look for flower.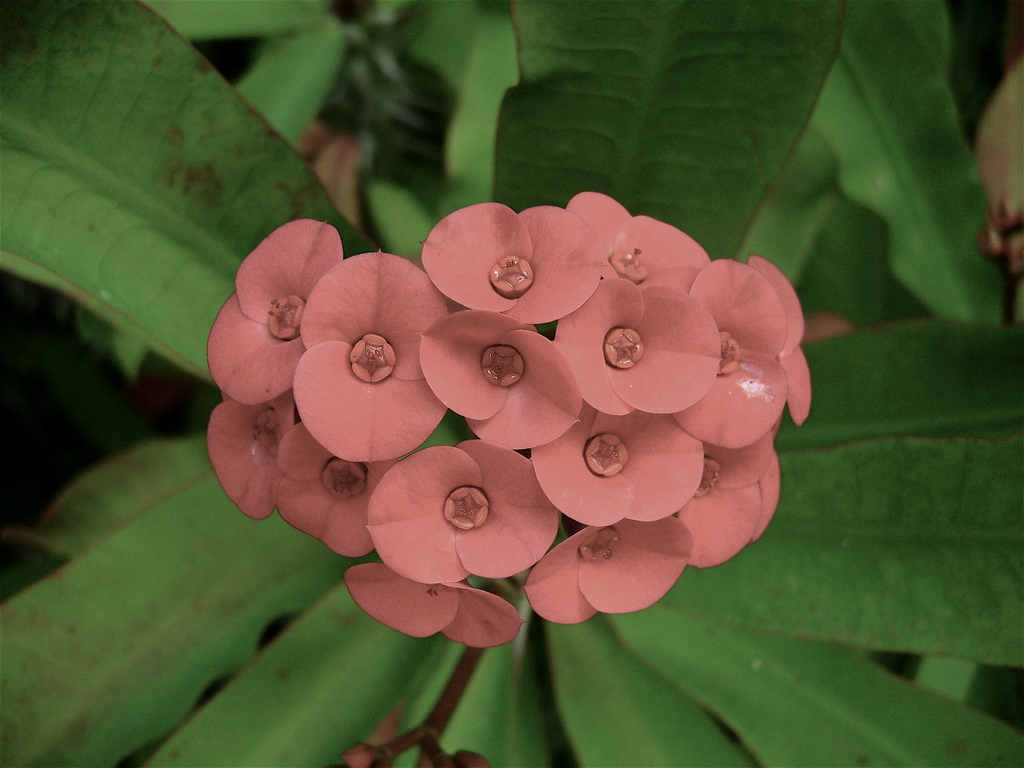
Found: 275,419,373,556.
